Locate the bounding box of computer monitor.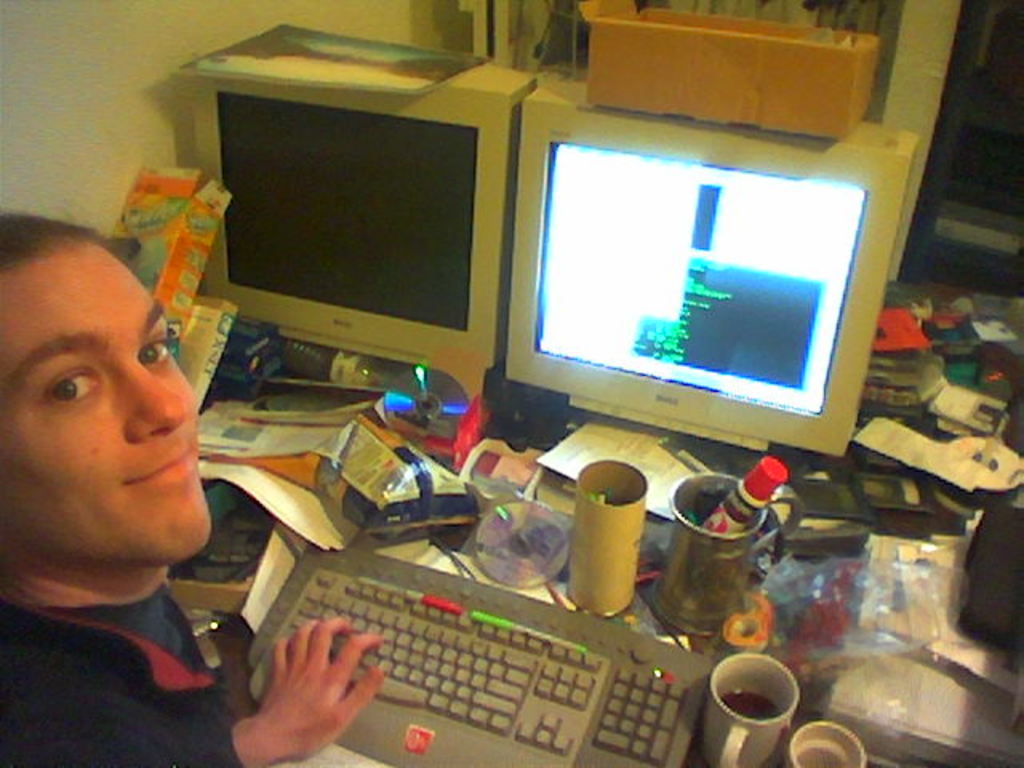
Bounding box: {"x1": 482, "y1": 112, "x2": 894, "y2": 488}.
